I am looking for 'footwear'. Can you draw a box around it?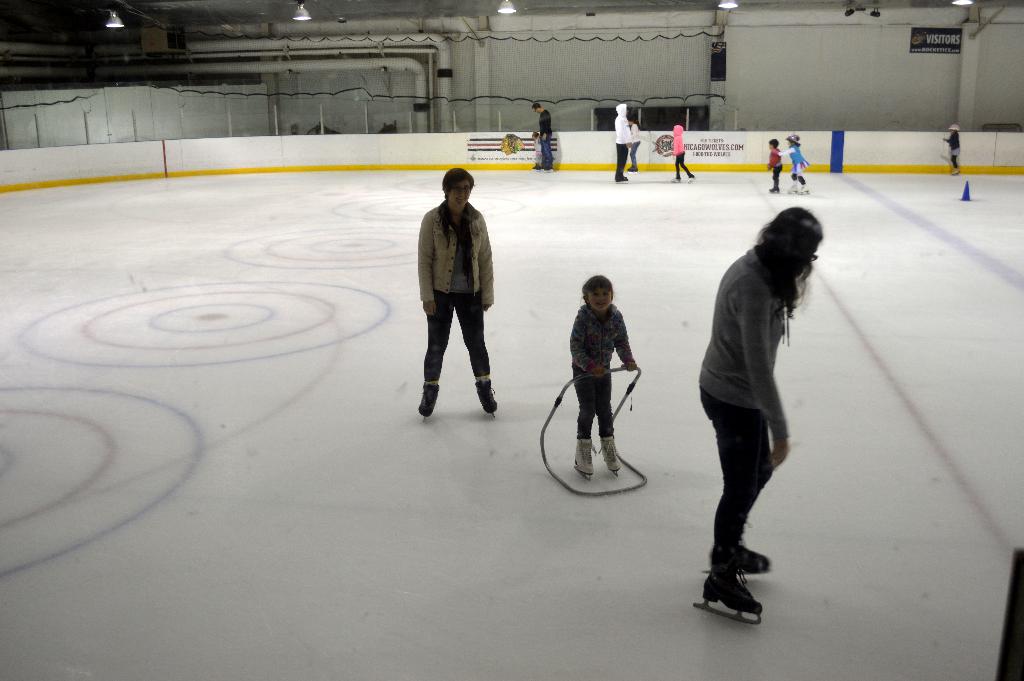
Sure, the bounding box is {"x1": 477, "y1": 375, "x2": 495, "y2": 413}.
